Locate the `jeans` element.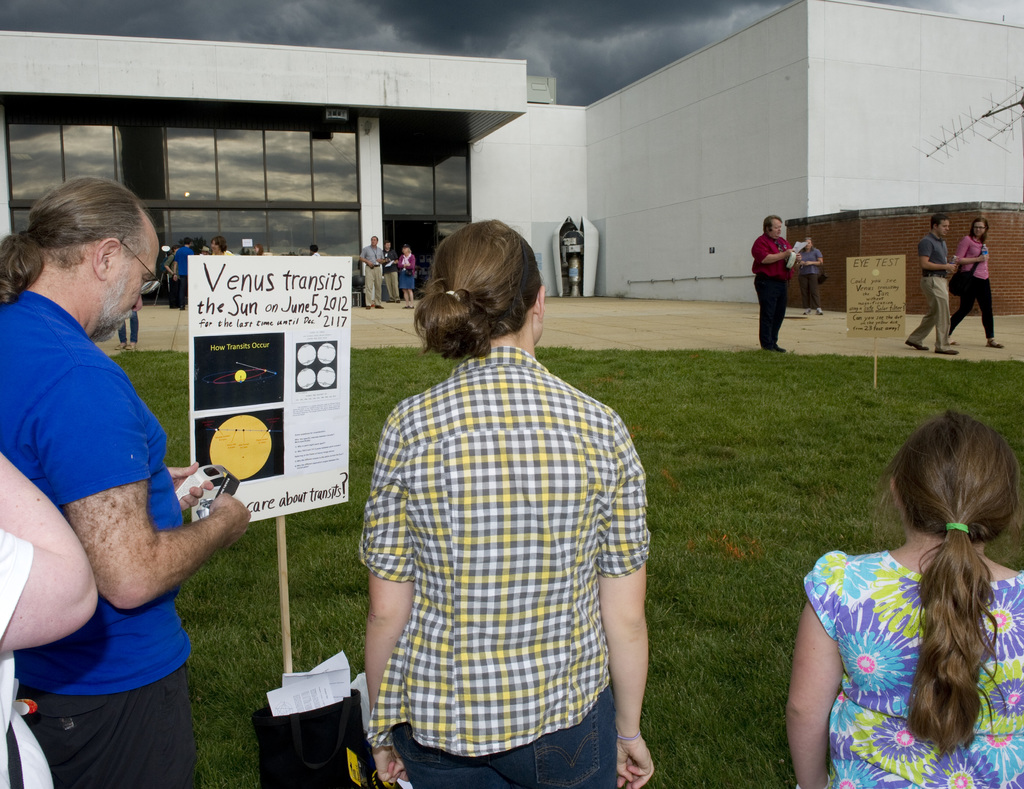
Element bbox: bbox=(392, 690, 613, 788).
